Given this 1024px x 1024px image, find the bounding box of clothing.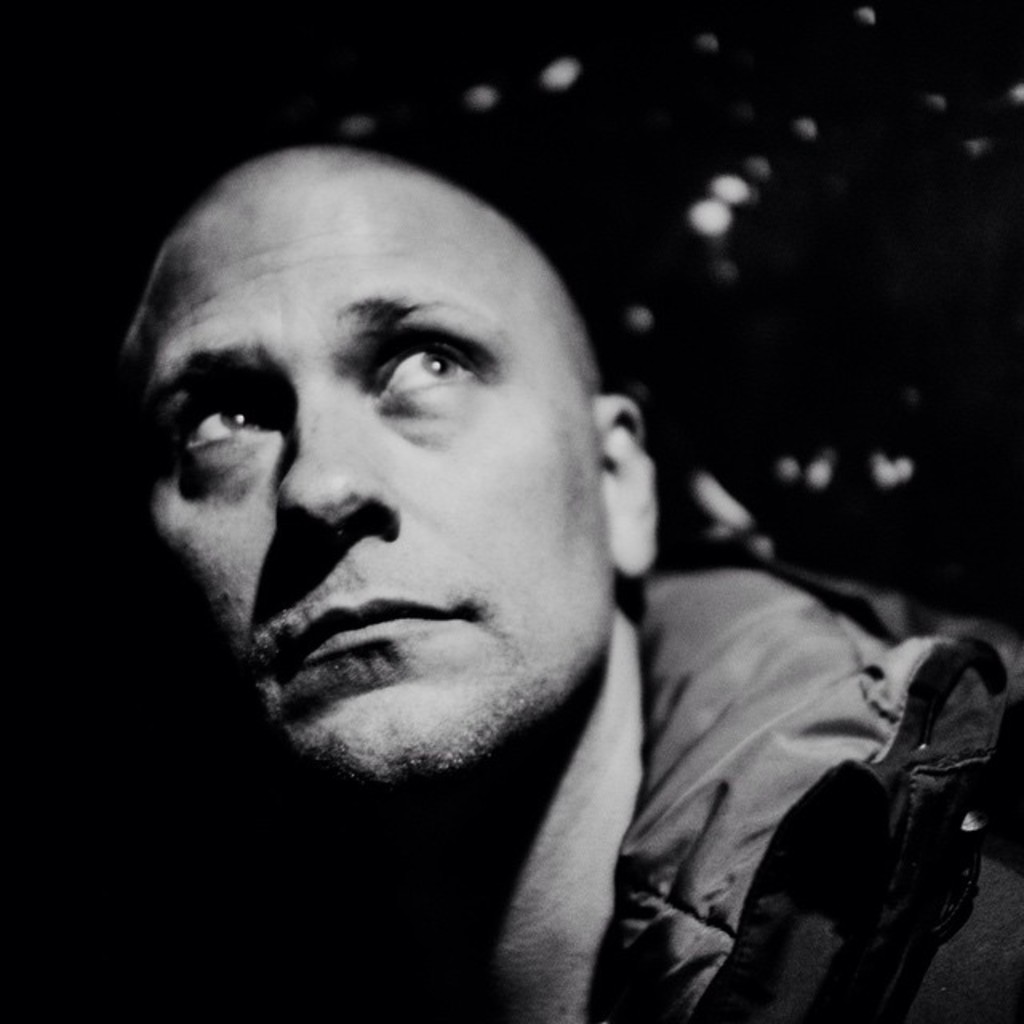
pyautogui.locateOnScreen(434, 498, 1022, 1022).
